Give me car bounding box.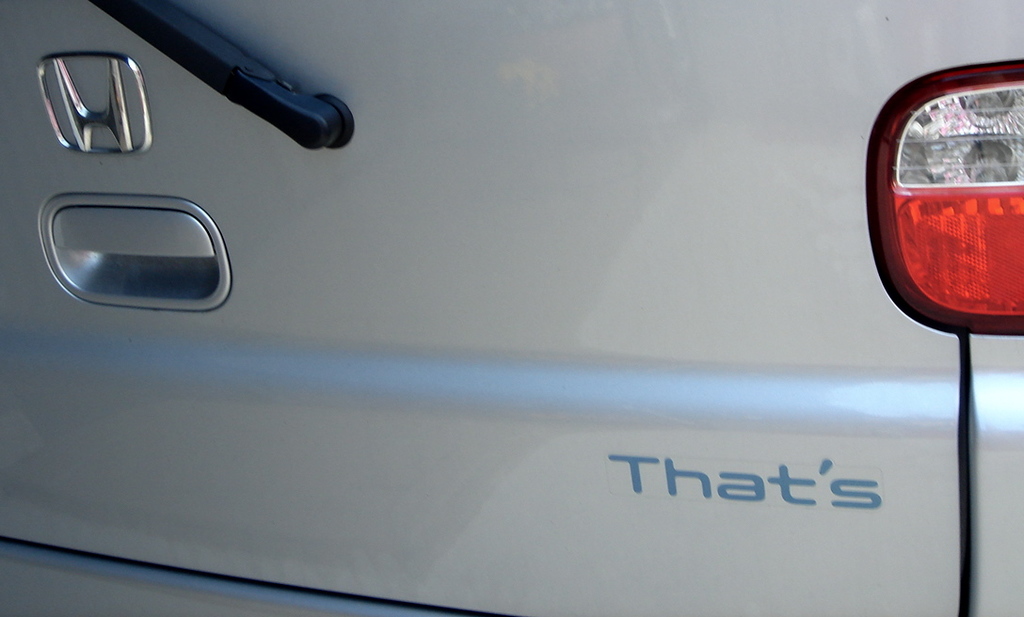
(18, 22, 1023, 593).
